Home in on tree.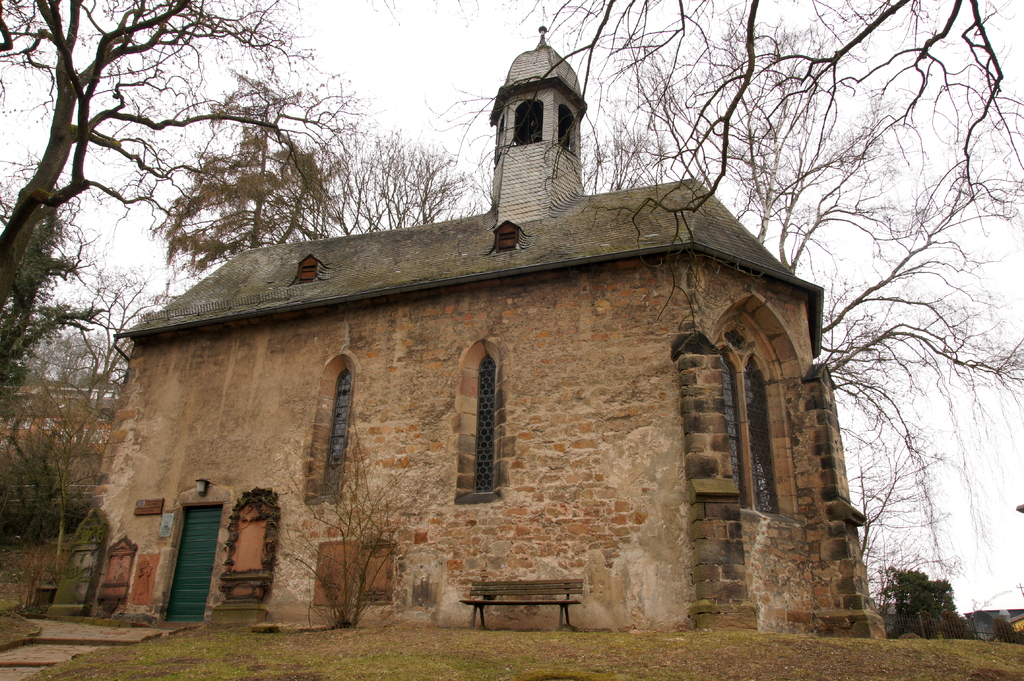
Homed in at crop(533, 0, 1023, 604).
